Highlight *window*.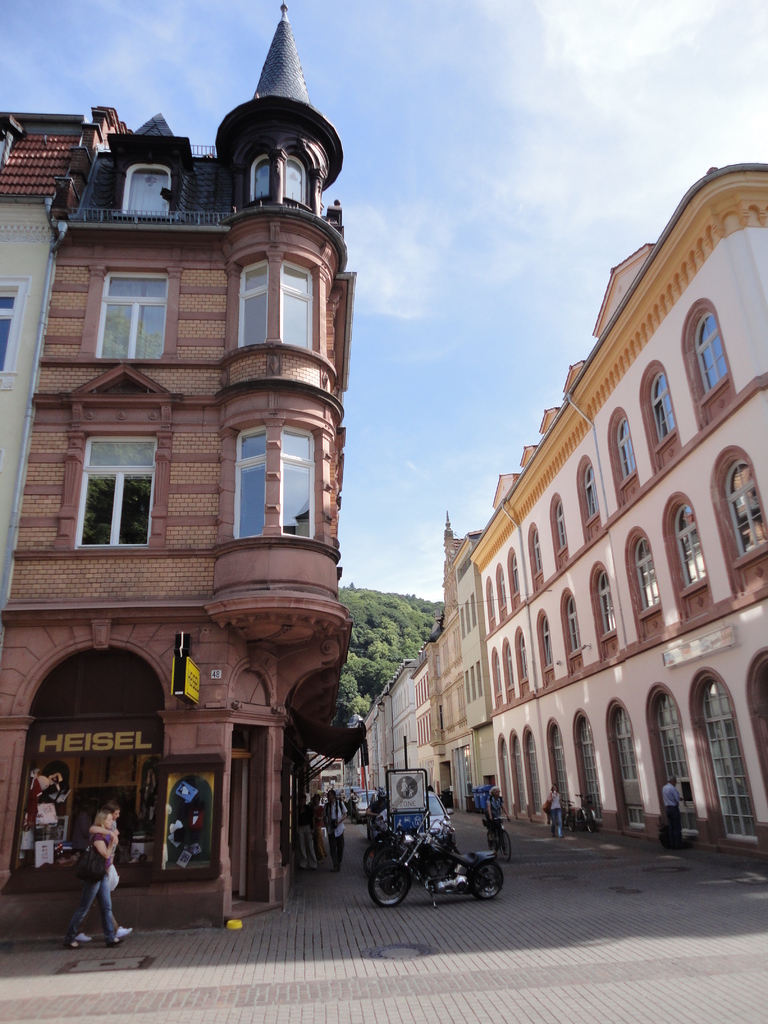
Highlighted region: x1=0, y1=278, x2=32, y2=389.
